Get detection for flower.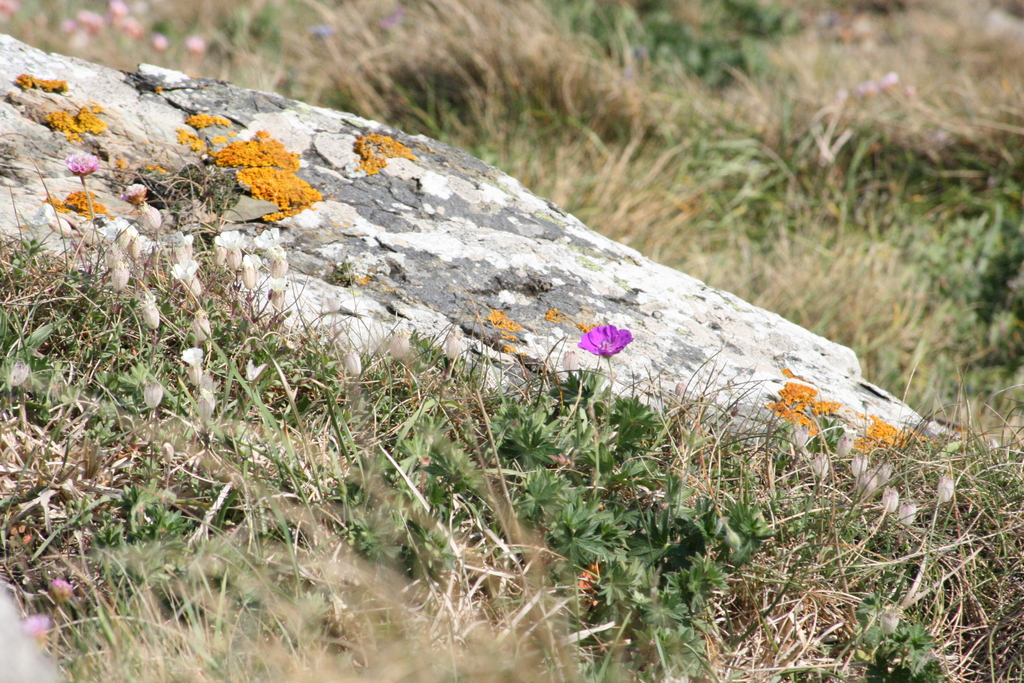
Detection: l=65, t=149, r=99, b=177.
